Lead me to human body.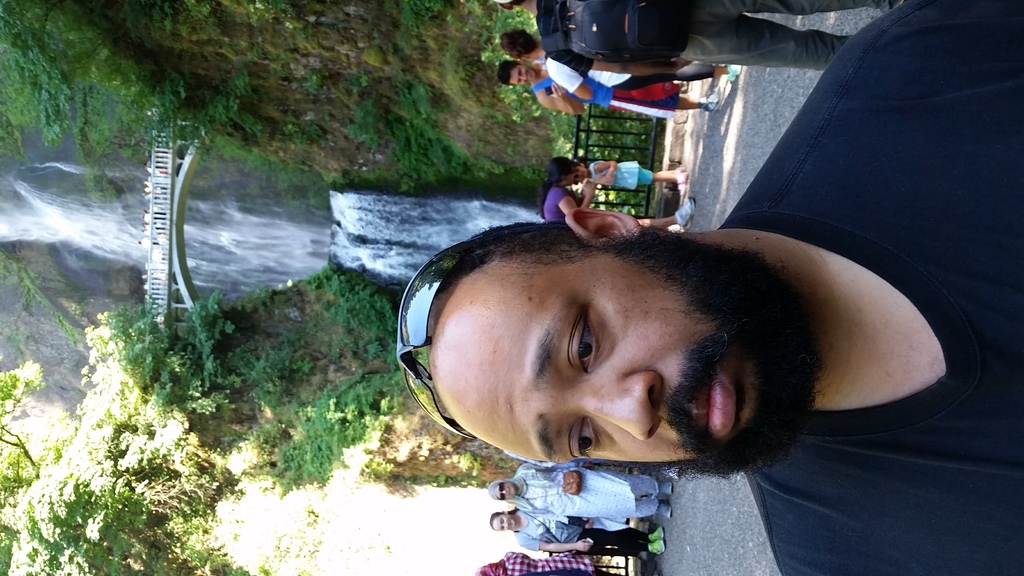
Lead to <region>504, 26, 720, 83</region>.
